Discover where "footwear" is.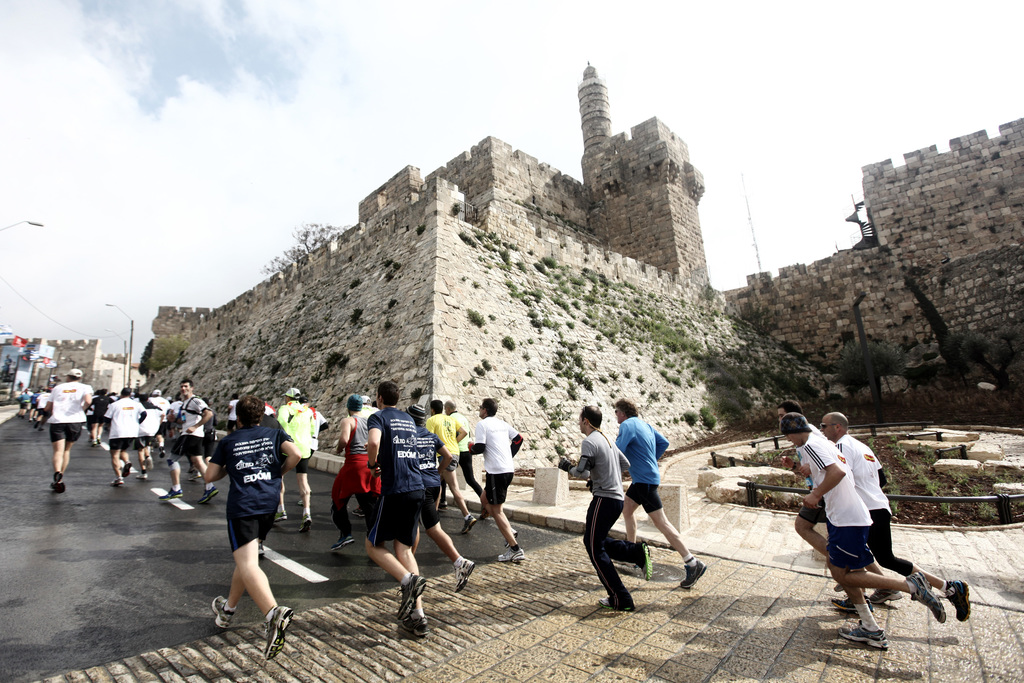
Discovered at Rect(835, 620, 887, 651).
